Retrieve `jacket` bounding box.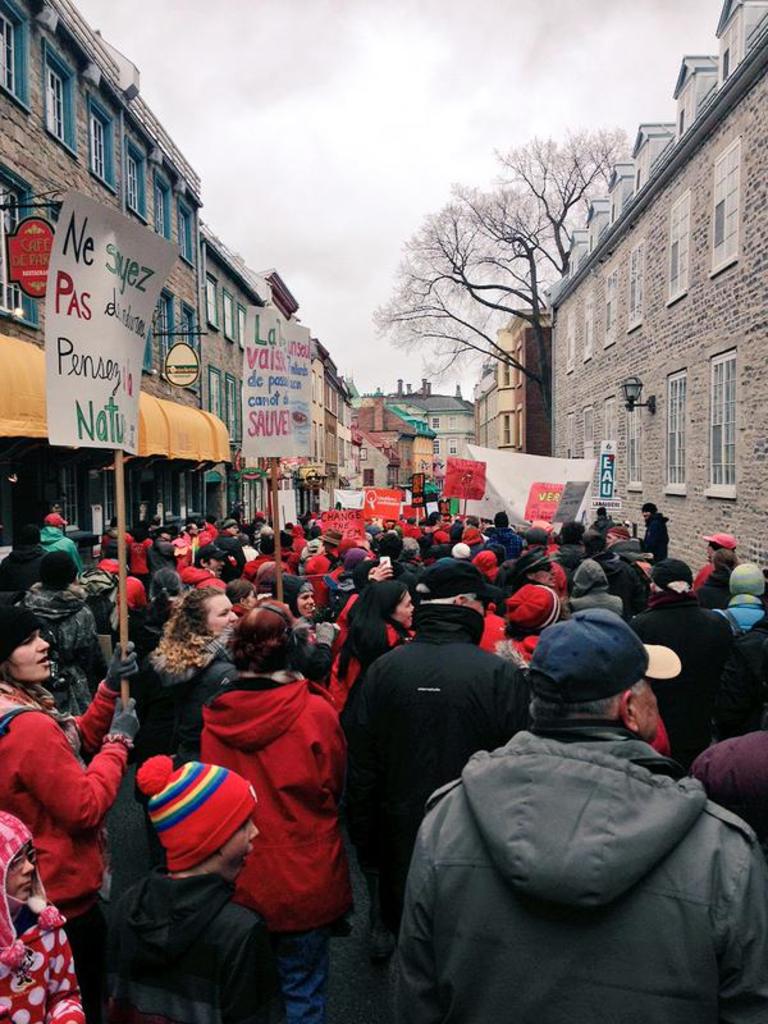
Bounding box: box(191, 664, 360, 938).
